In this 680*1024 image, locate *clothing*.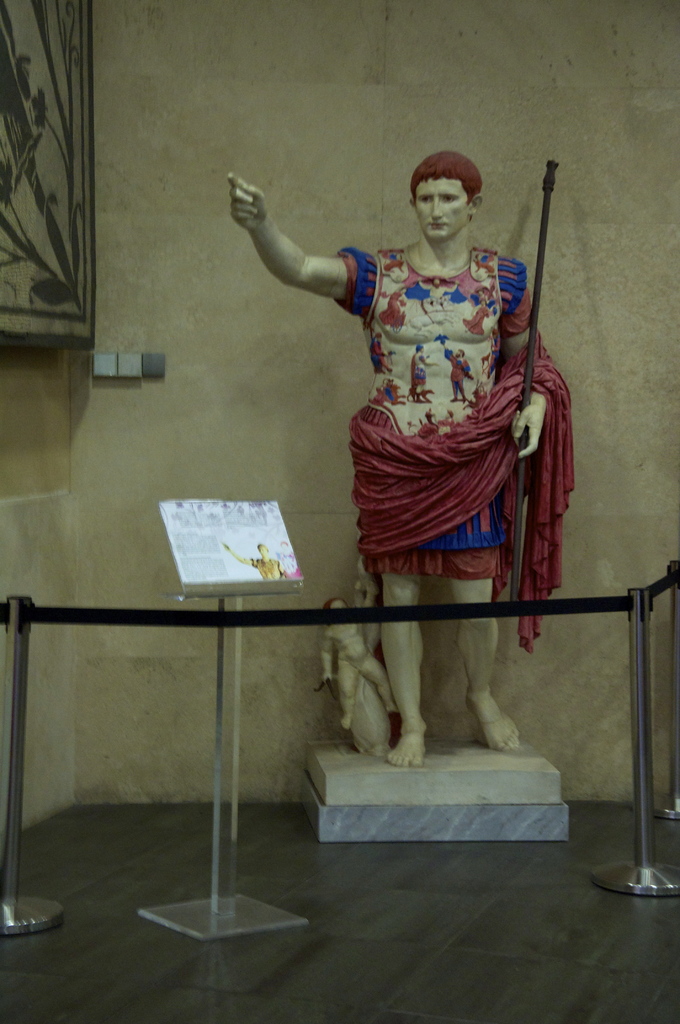
Bounding box: <box>330,241,575,737</box>.
